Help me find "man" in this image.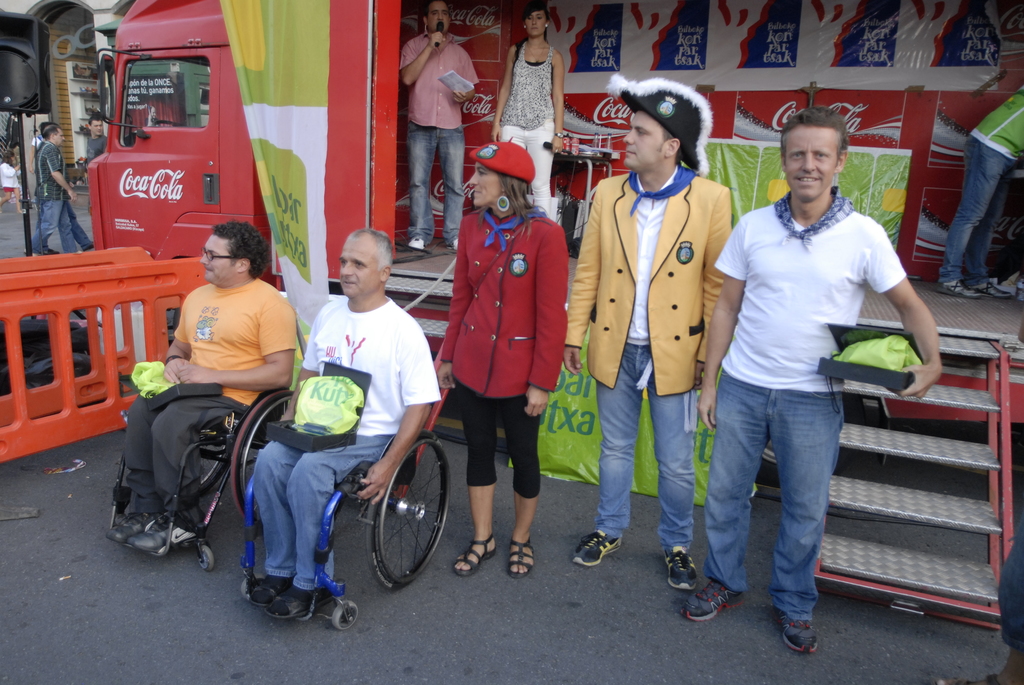
Found it: x1=399, y1=0, x2=481, y2=251.
